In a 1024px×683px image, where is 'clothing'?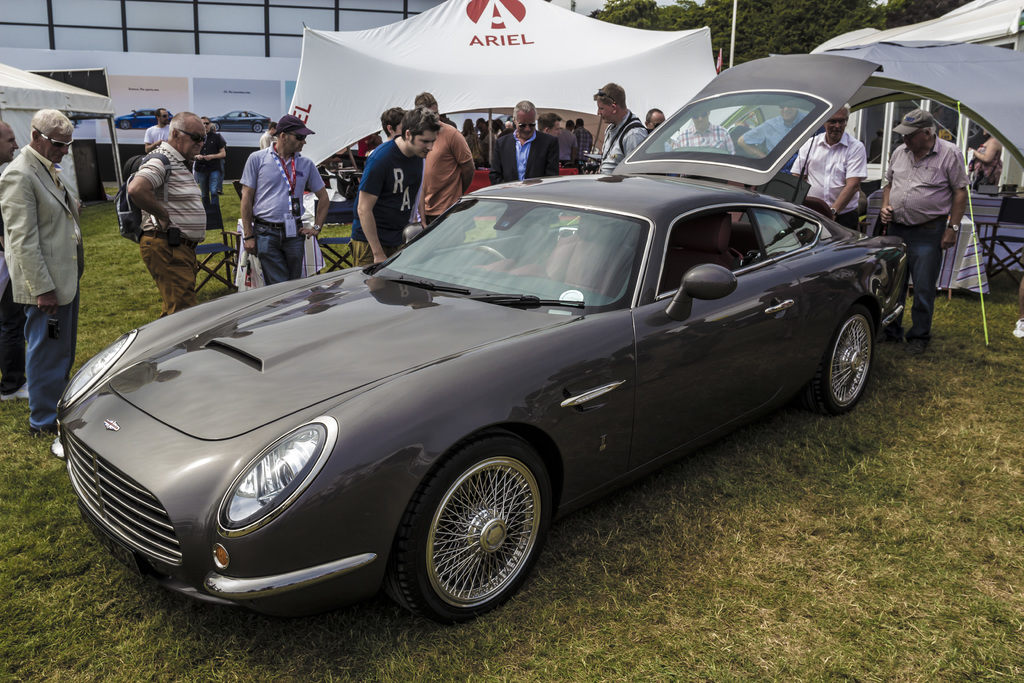
bbox(346, 133, 425, 263).
